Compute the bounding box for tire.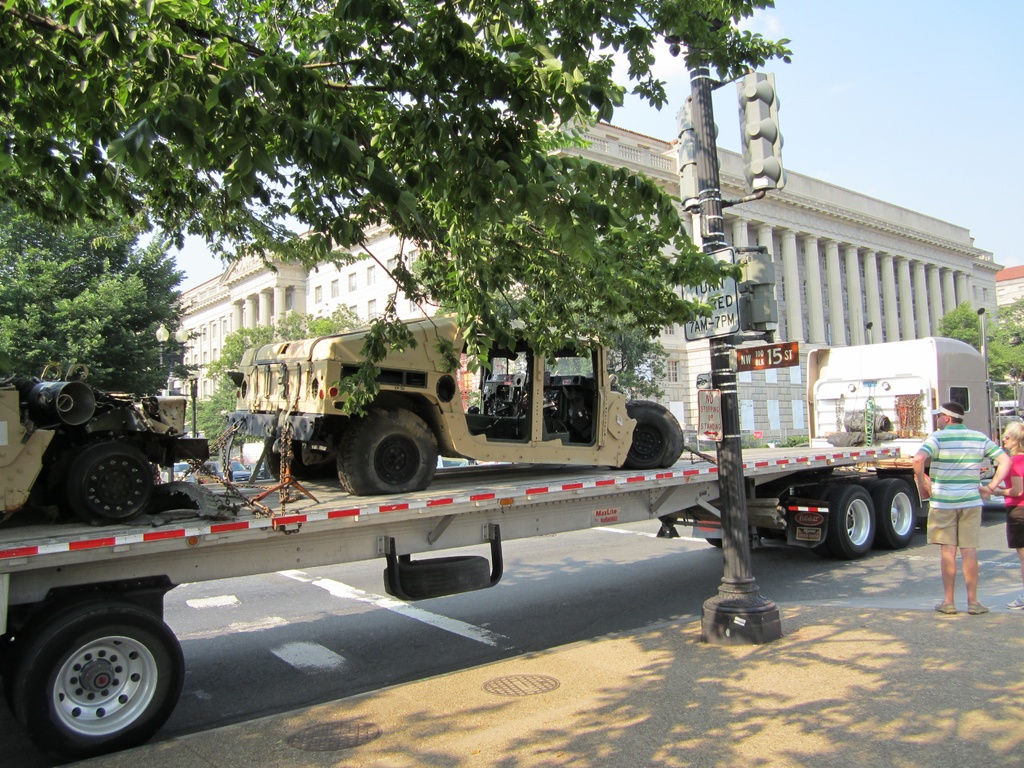
select_region(336, 403, 444, 499).
